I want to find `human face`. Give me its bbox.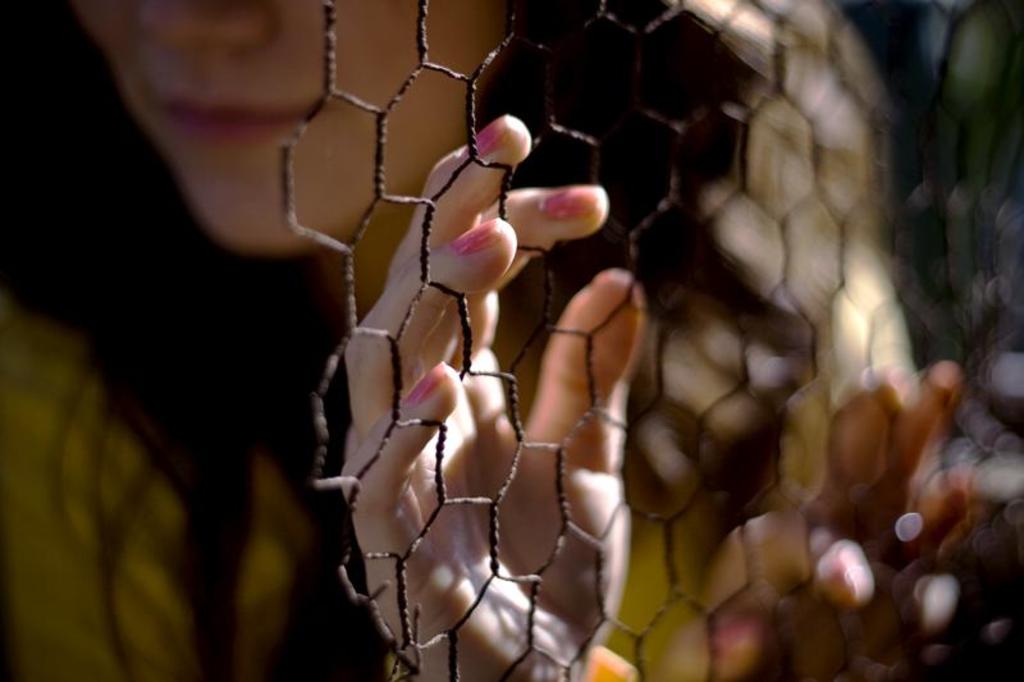
crop(72, 0, 512, 261).
